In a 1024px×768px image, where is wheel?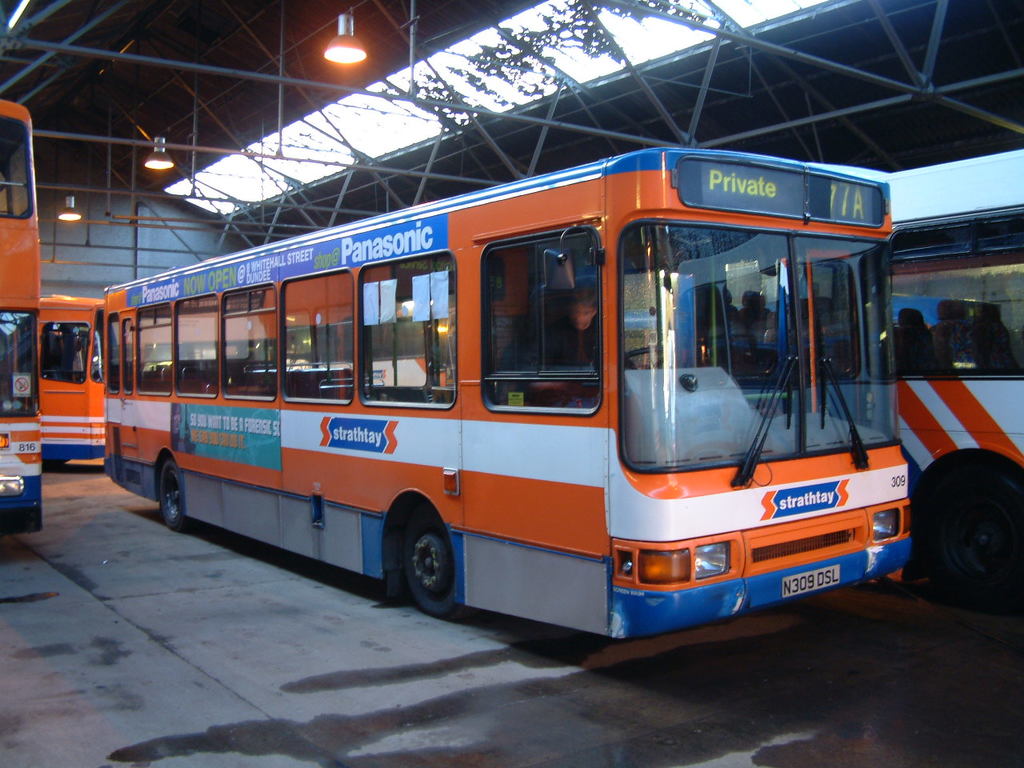
Rect(622, 344, 674, 368).
